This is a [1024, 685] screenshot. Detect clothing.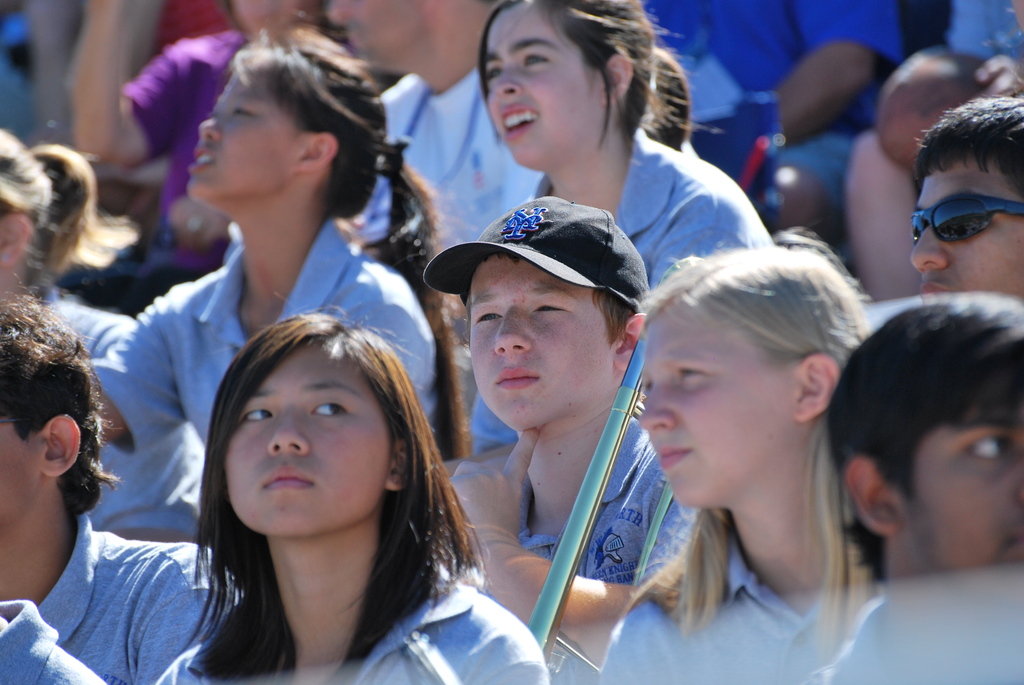
47/301/206/534.
